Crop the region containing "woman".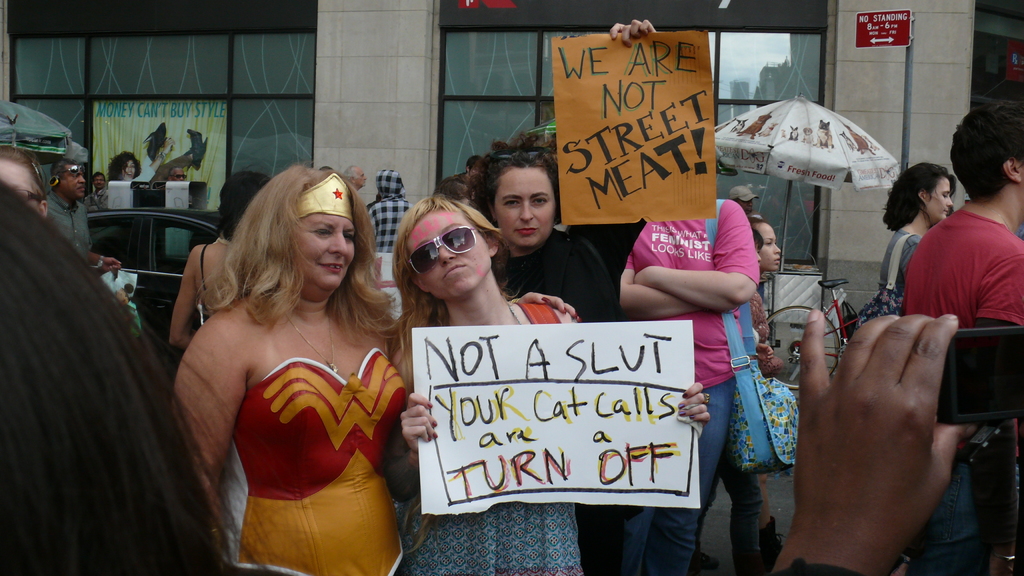
Crop region: [0,175,307,575].
